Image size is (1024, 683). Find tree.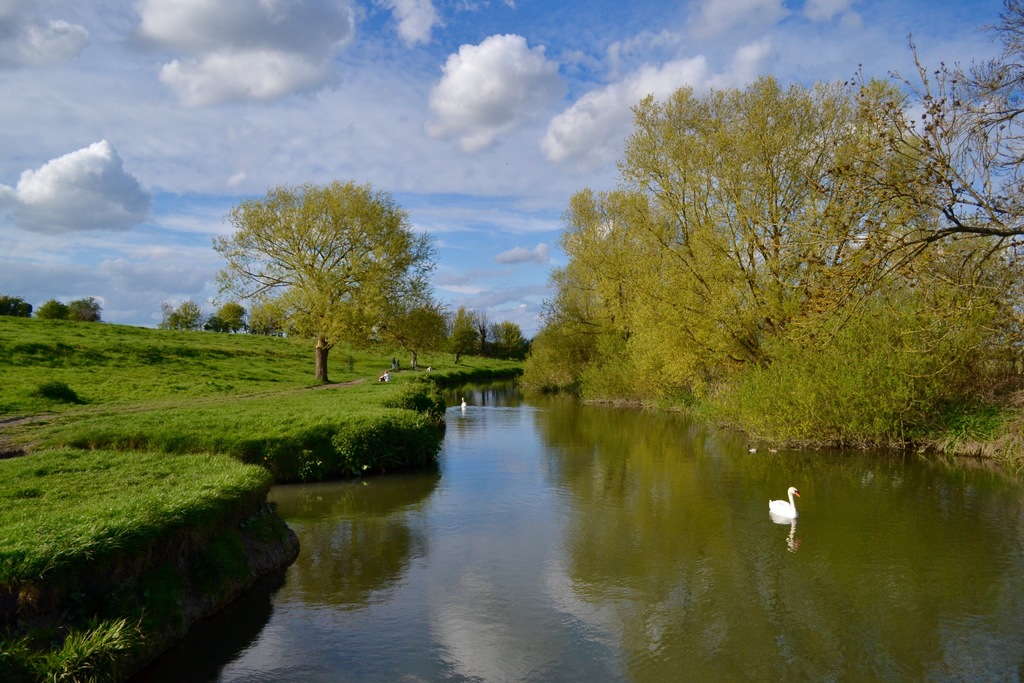
38/293/65/325.
